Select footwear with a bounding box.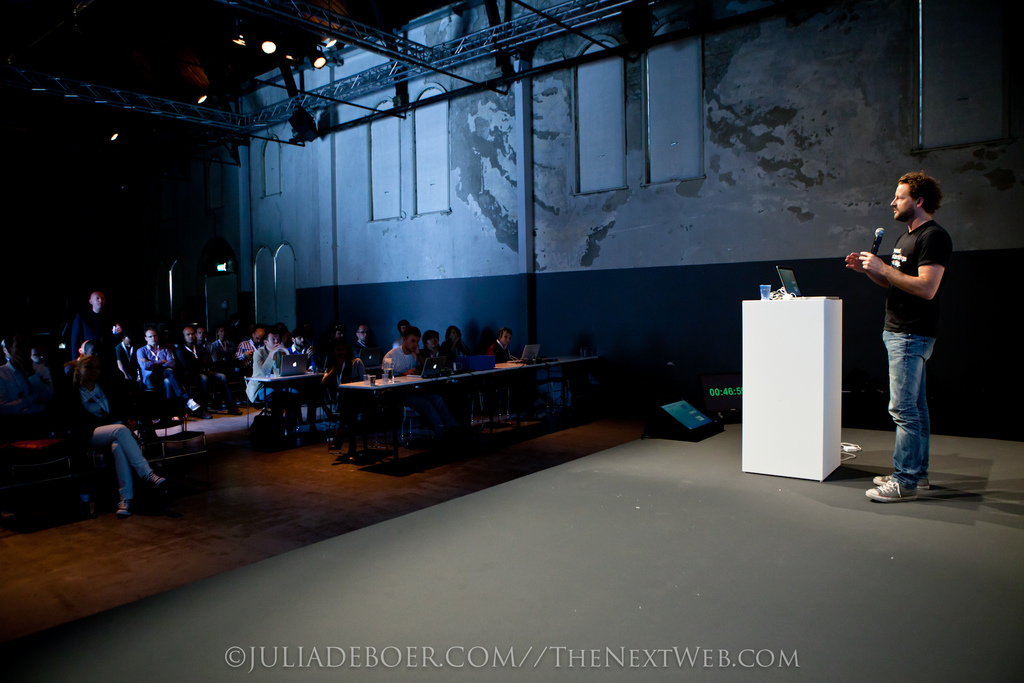
select_region(188, 397, 196, 411).
